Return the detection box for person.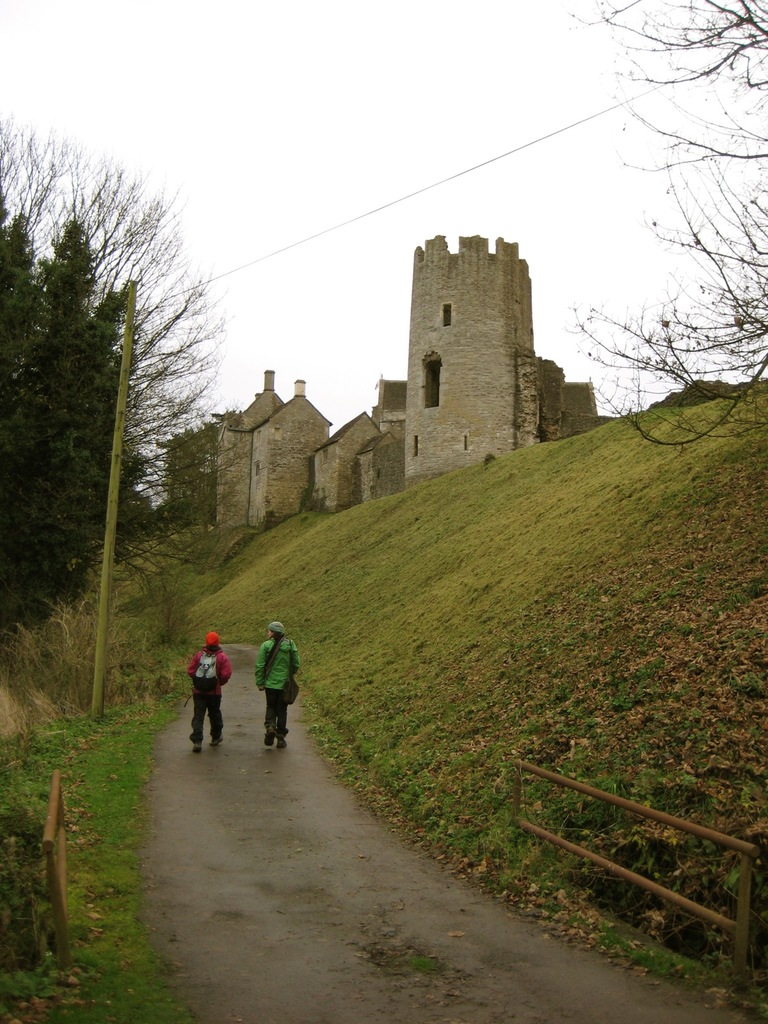
{"left": 256, "top": 620, "right": 305, "bottom": 749}.
